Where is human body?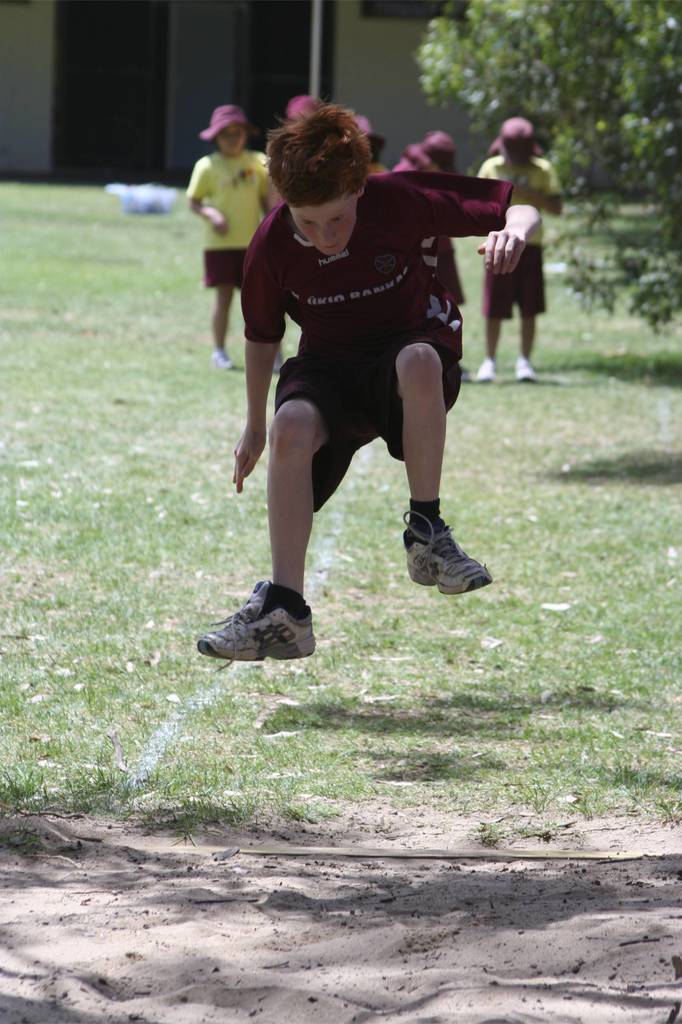
region(472, 155, 575, 383).
